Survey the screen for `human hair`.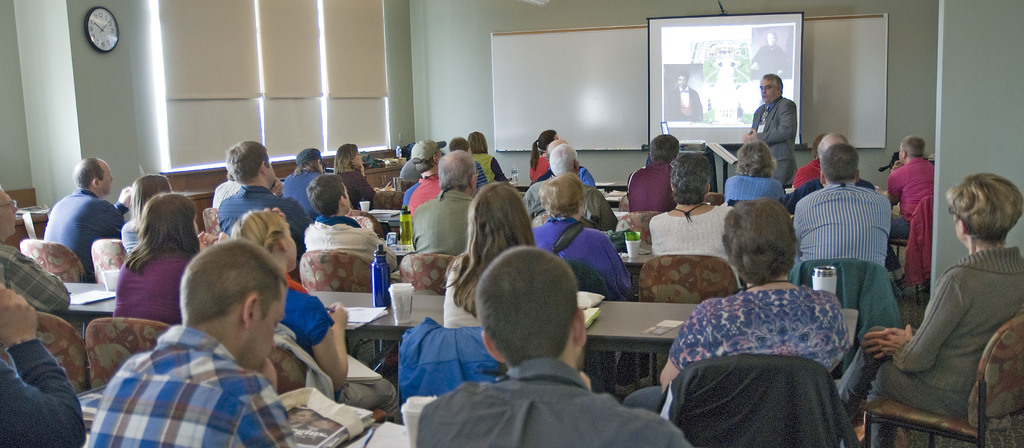
Survey found: BBox(332, 144, 358, 170).
